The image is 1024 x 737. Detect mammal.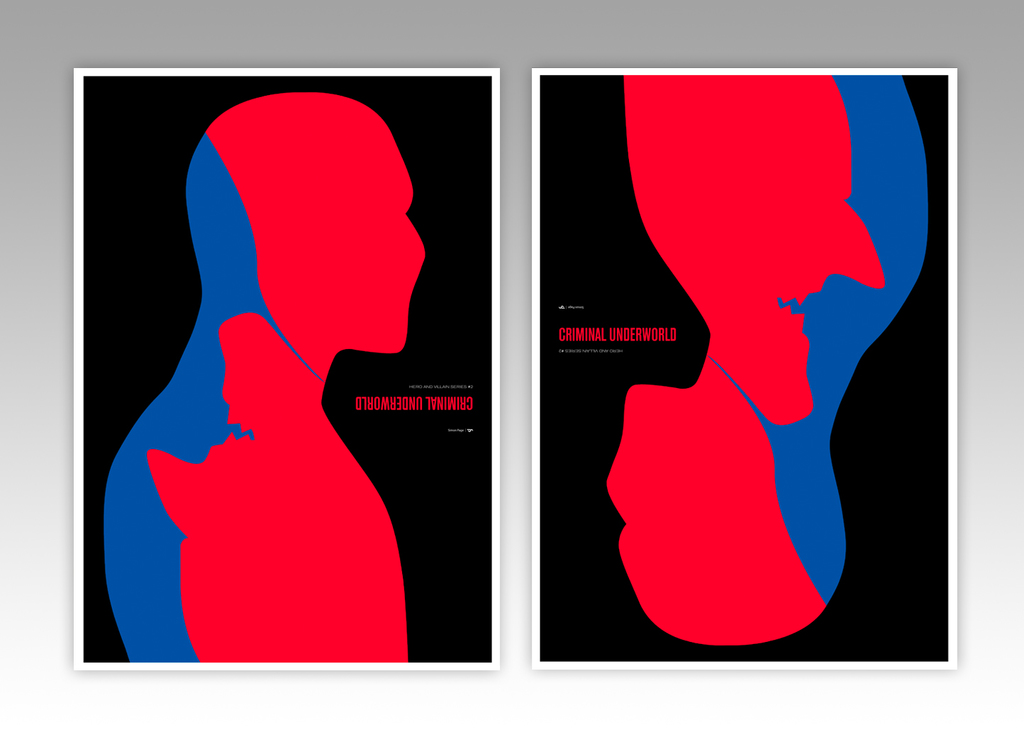
Detection: 605,75,931,648.
